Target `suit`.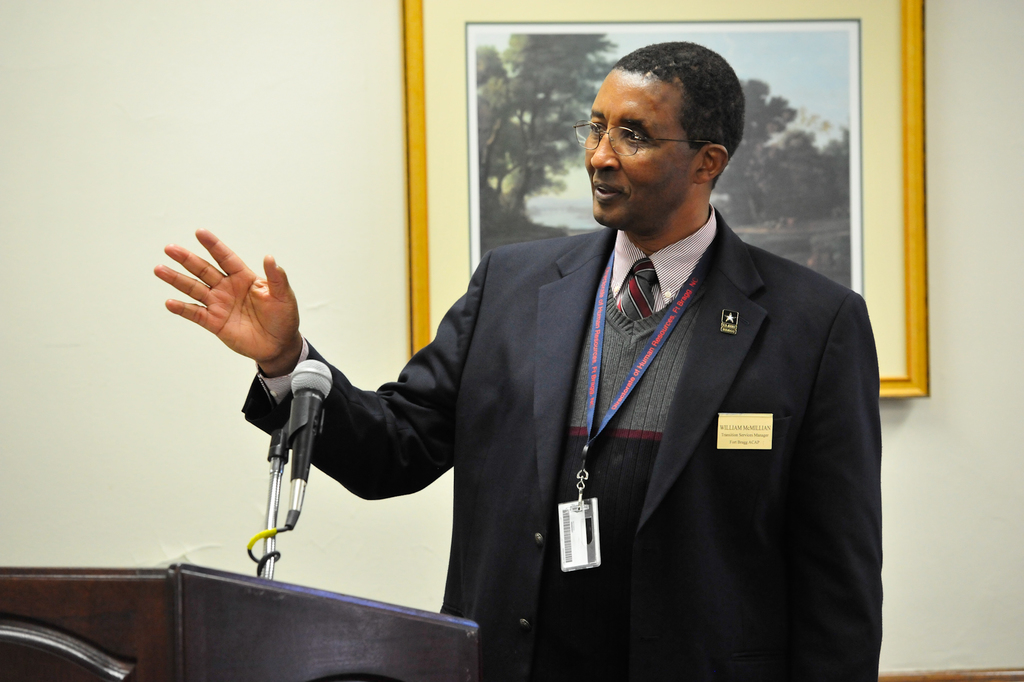
Target region: (245, 140, 860, 636).
